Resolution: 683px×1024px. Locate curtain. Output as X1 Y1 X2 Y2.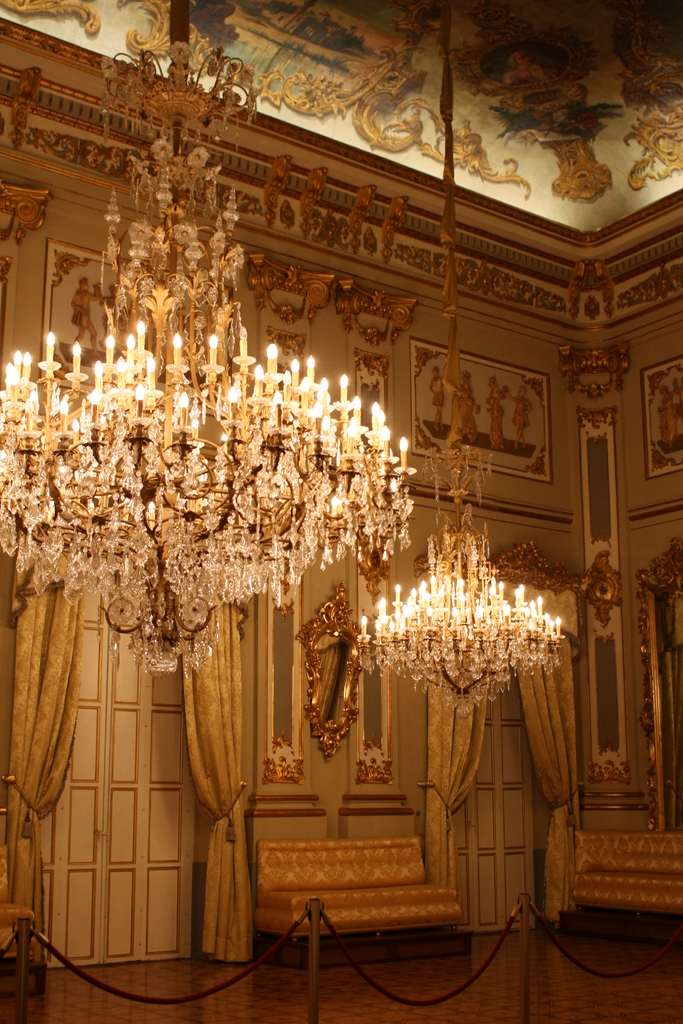
420 666 488 904.
